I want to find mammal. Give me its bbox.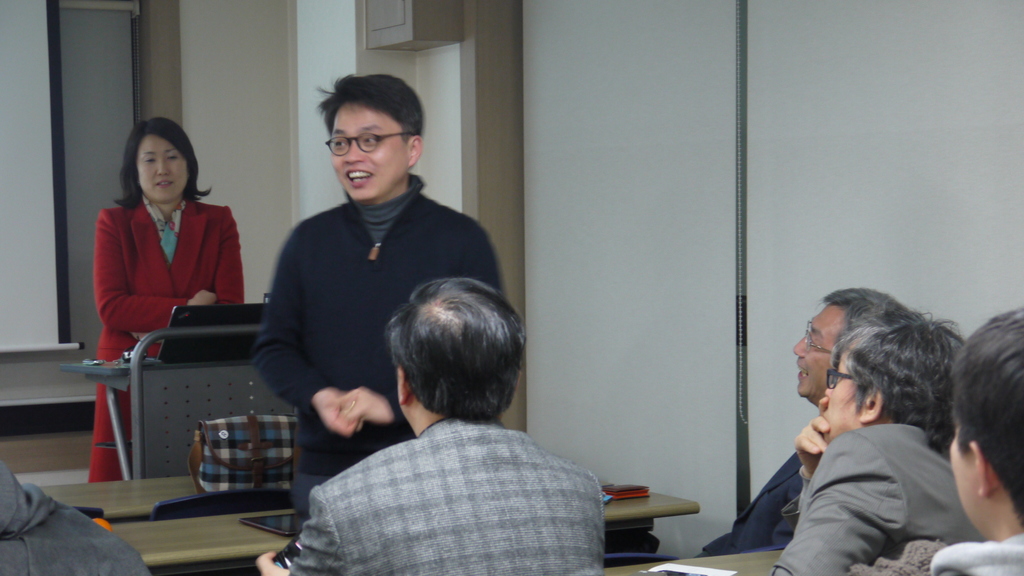
box(88, 120, 241, 482).
